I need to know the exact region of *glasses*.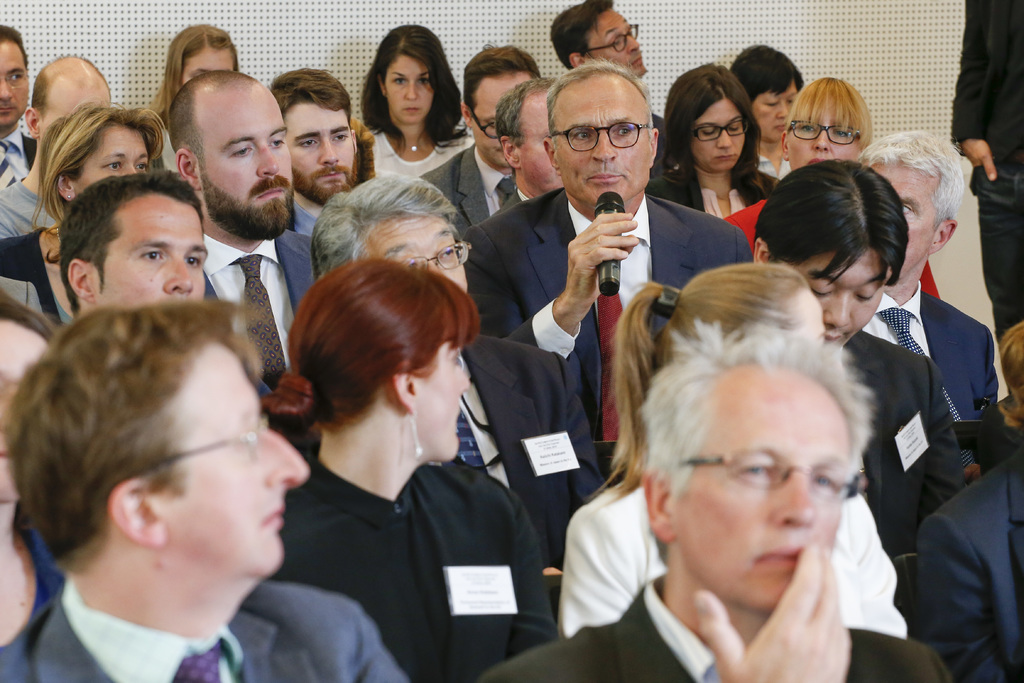
Region: 785:122:861:146.
